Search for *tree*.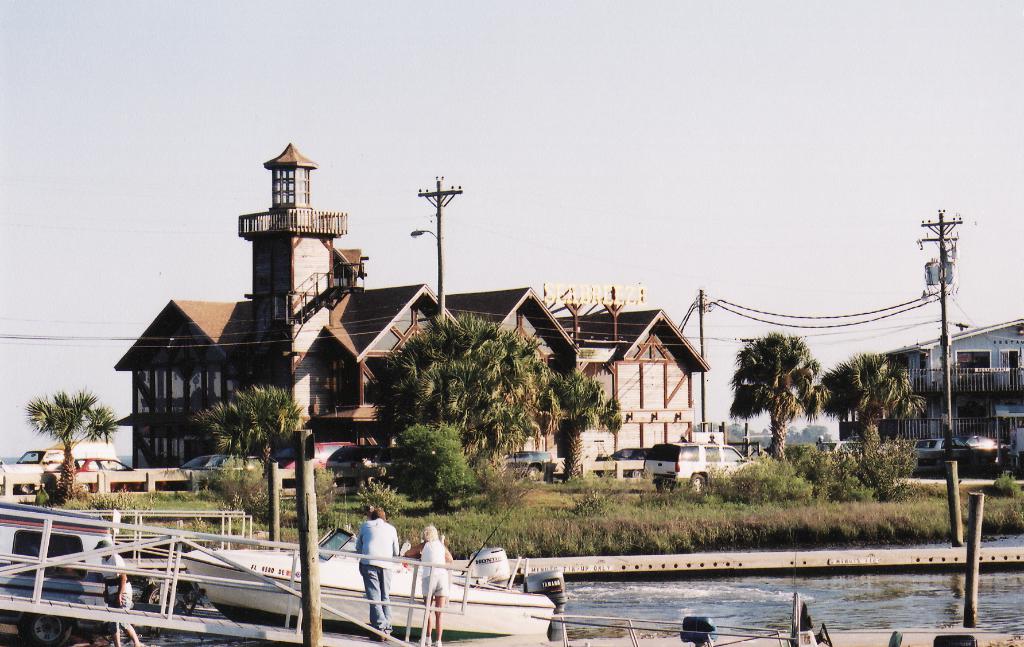
Found at BBox(193, 397, 264, 467).
